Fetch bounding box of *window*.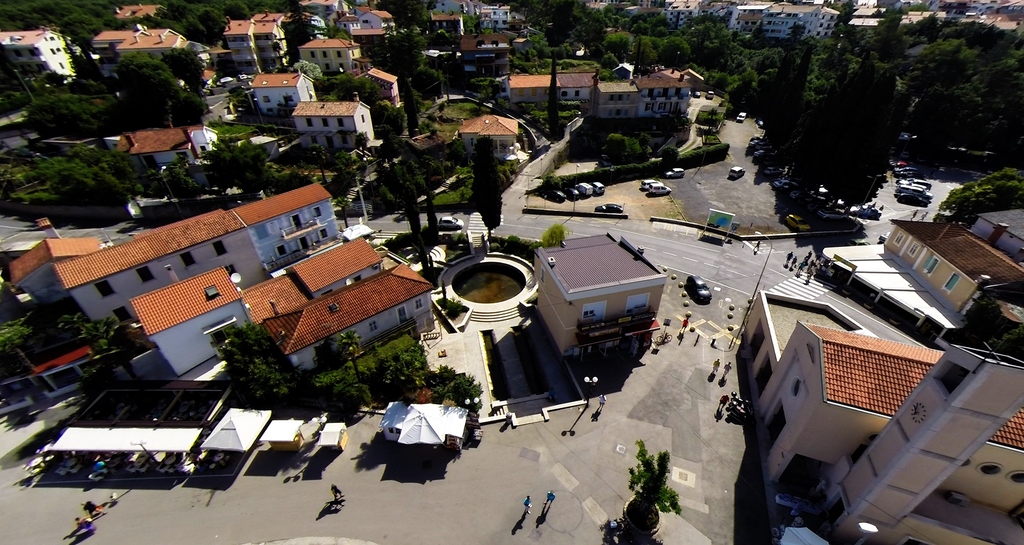
Bbox: <region>312, 208, 324, 217</region>.
